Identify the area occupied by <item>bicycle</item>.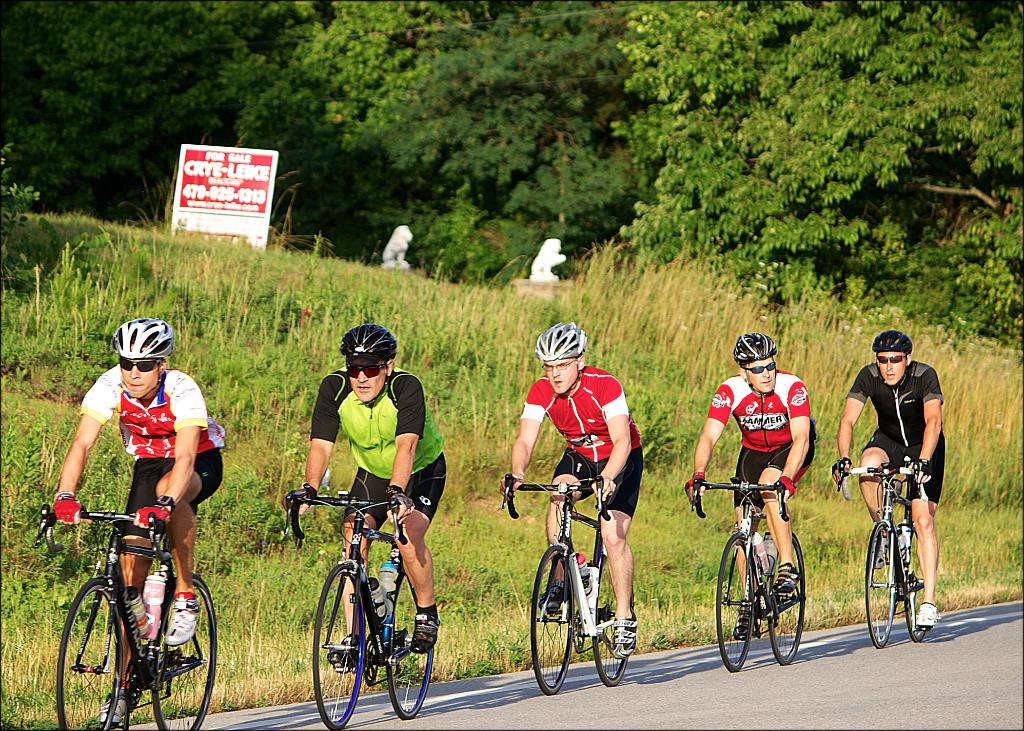
Area: 502 468 636 696.
